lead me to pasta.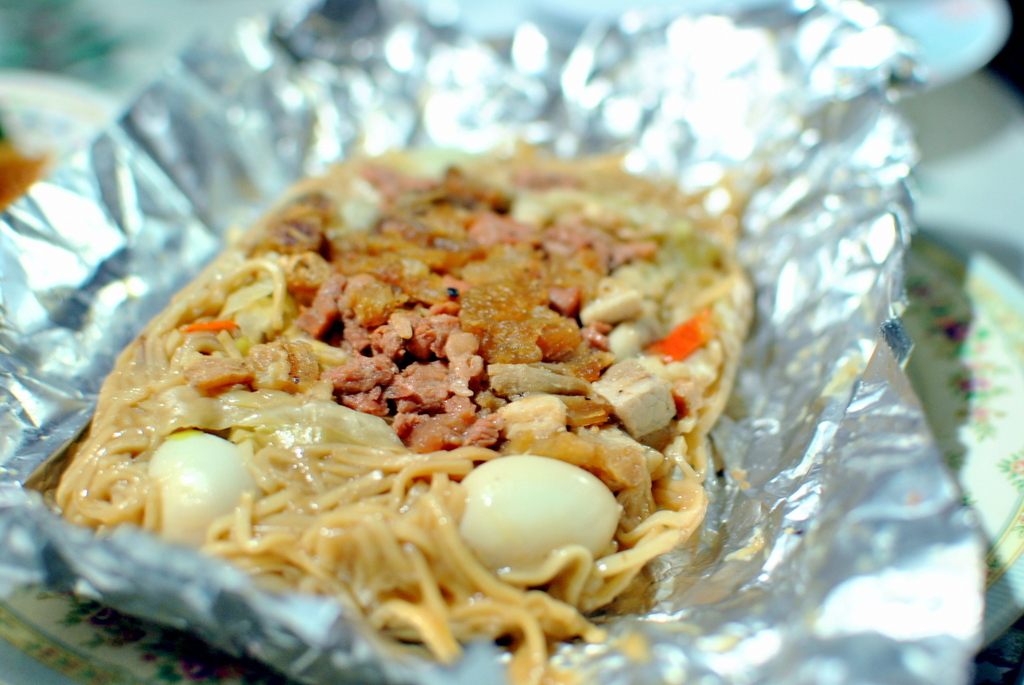
Lead to x1=51, y1=142, x2=732, y2=684.
